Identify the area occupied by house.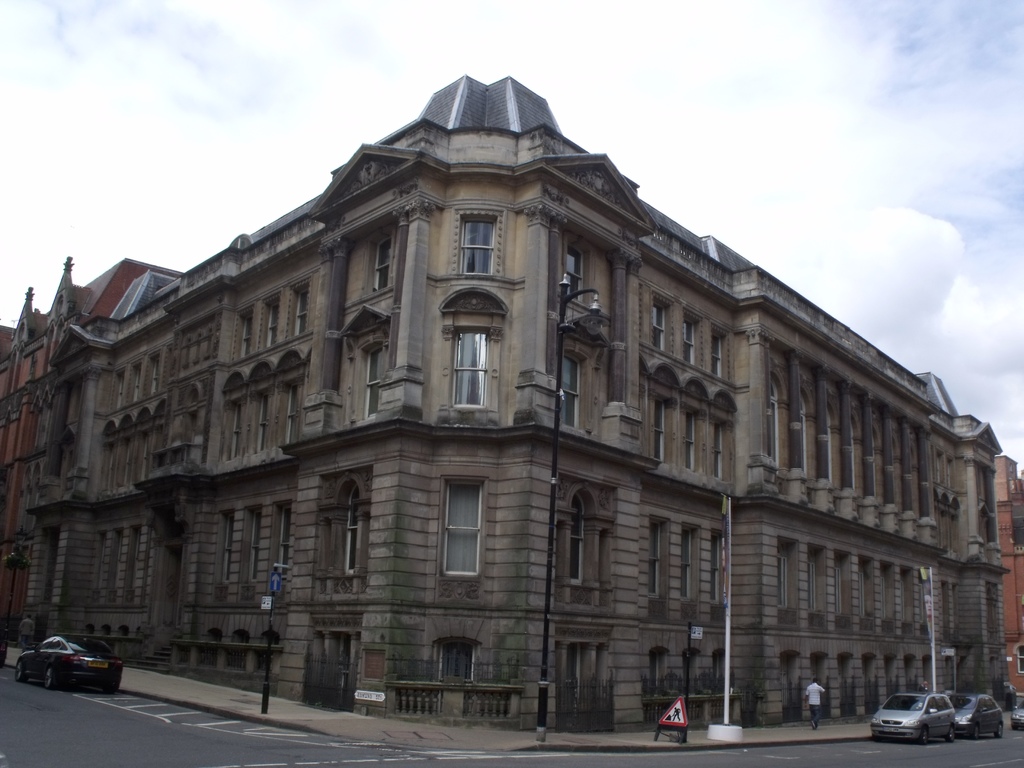
Area: l=991, t=450, r=1023, b=703.
